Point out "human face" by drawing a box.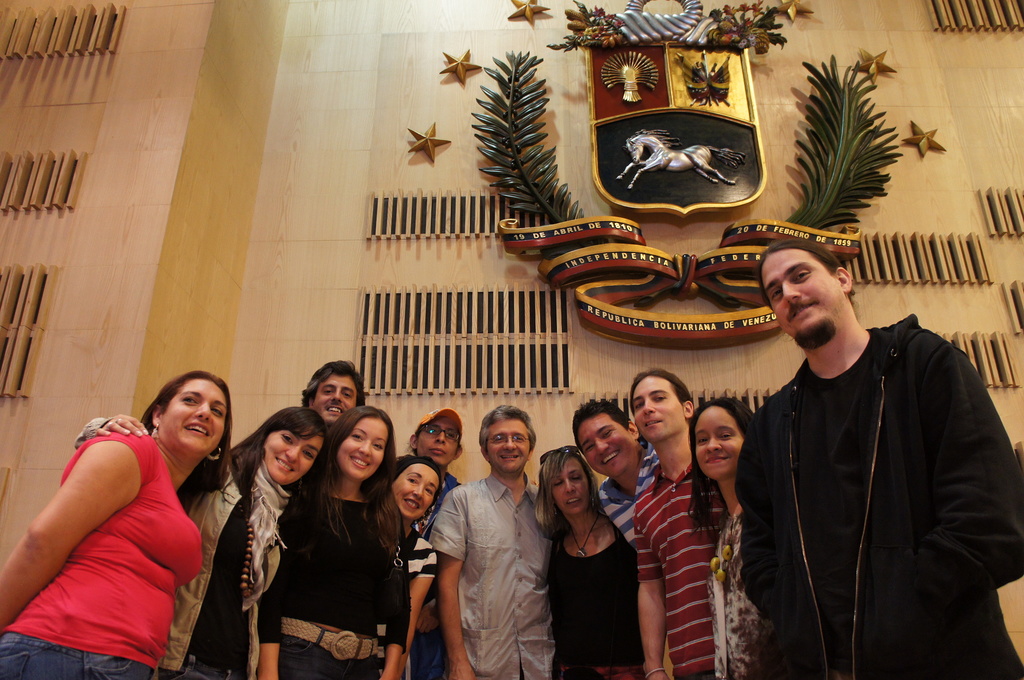
488, 420, 532, 473.
